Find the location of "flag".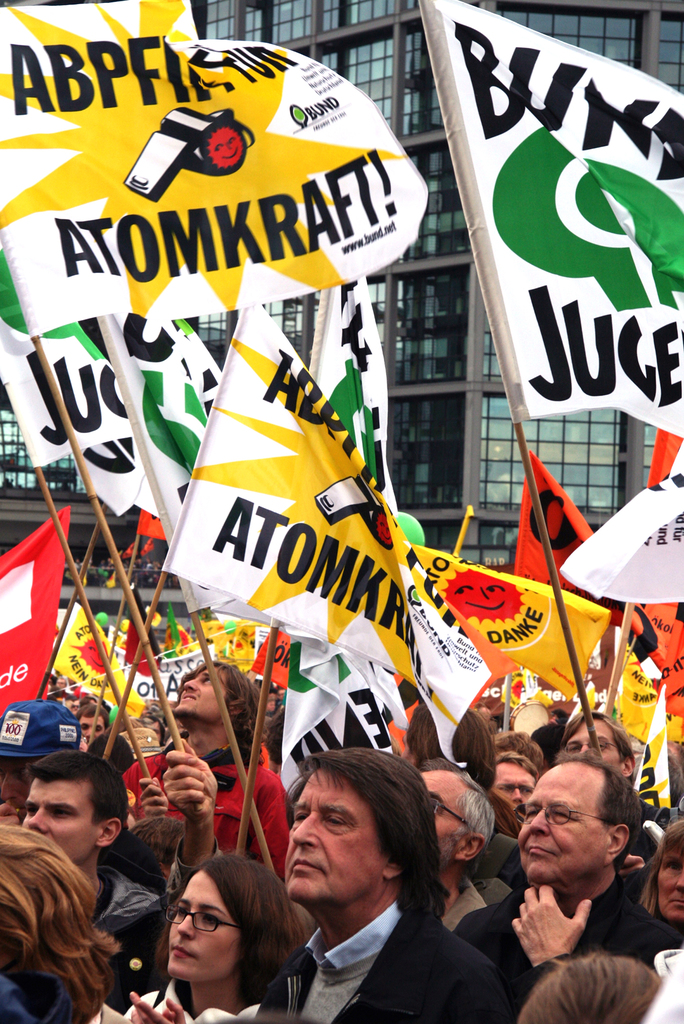
Location: [647,419,683,498].
